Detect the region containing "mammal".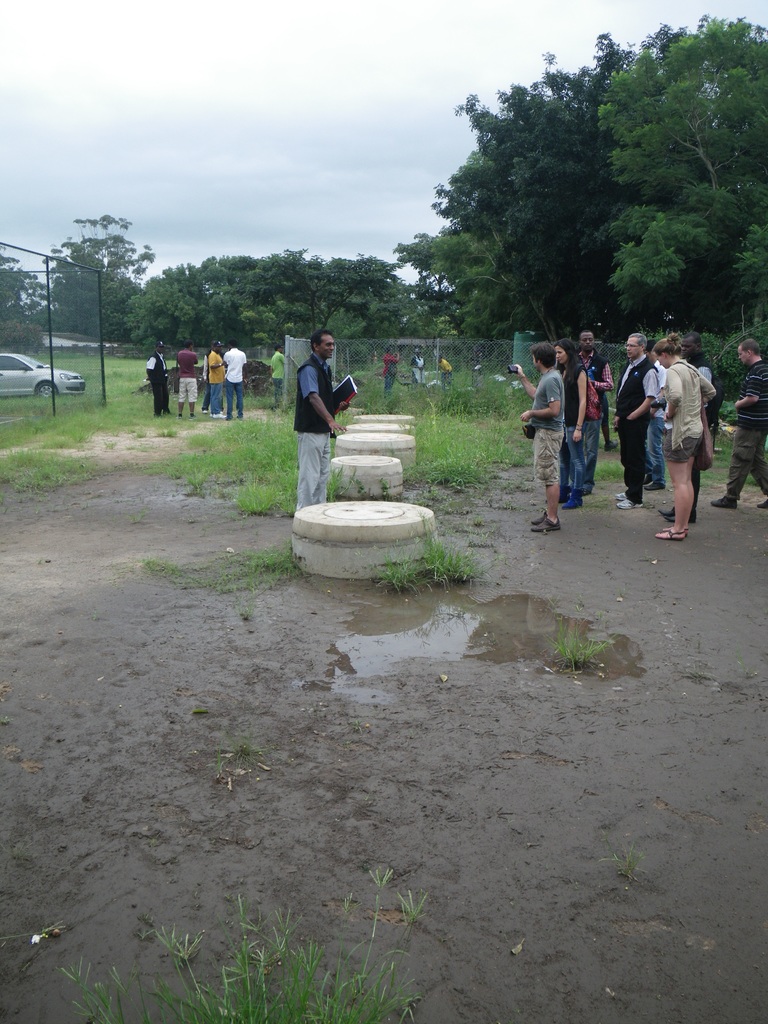
locate(712, 337, 767, 514).
